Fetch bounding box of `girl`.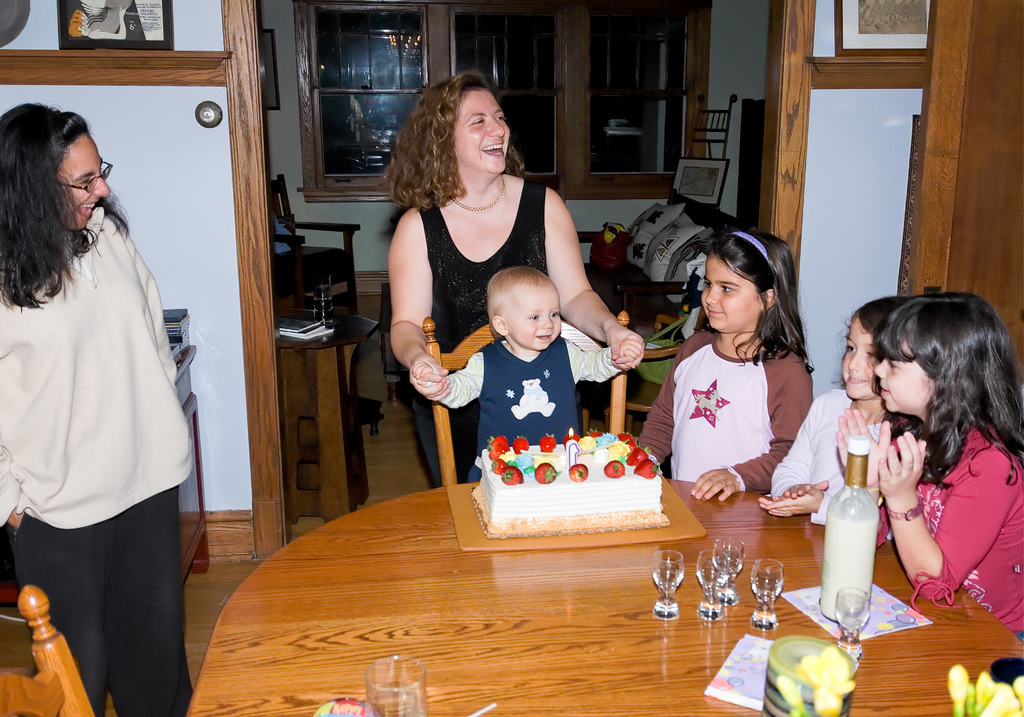
Bbox: Rect(836, 290, 1023, 645).
